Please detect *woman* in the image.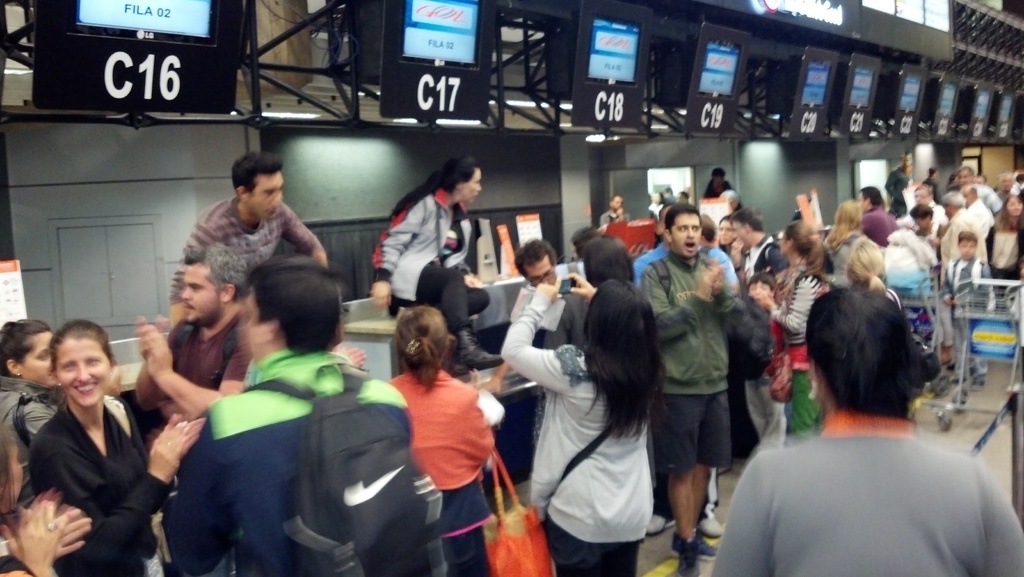
detection(508, 250, 683, 568).
